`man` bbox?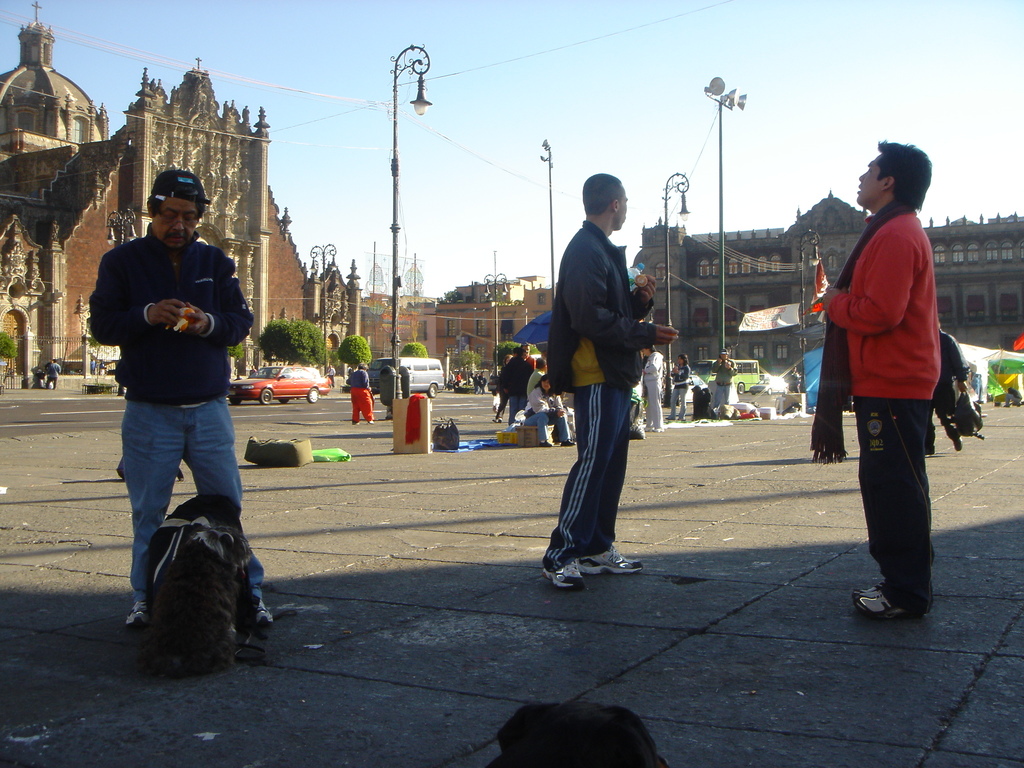
(left=520, top=342, right=537, bottom=375)
